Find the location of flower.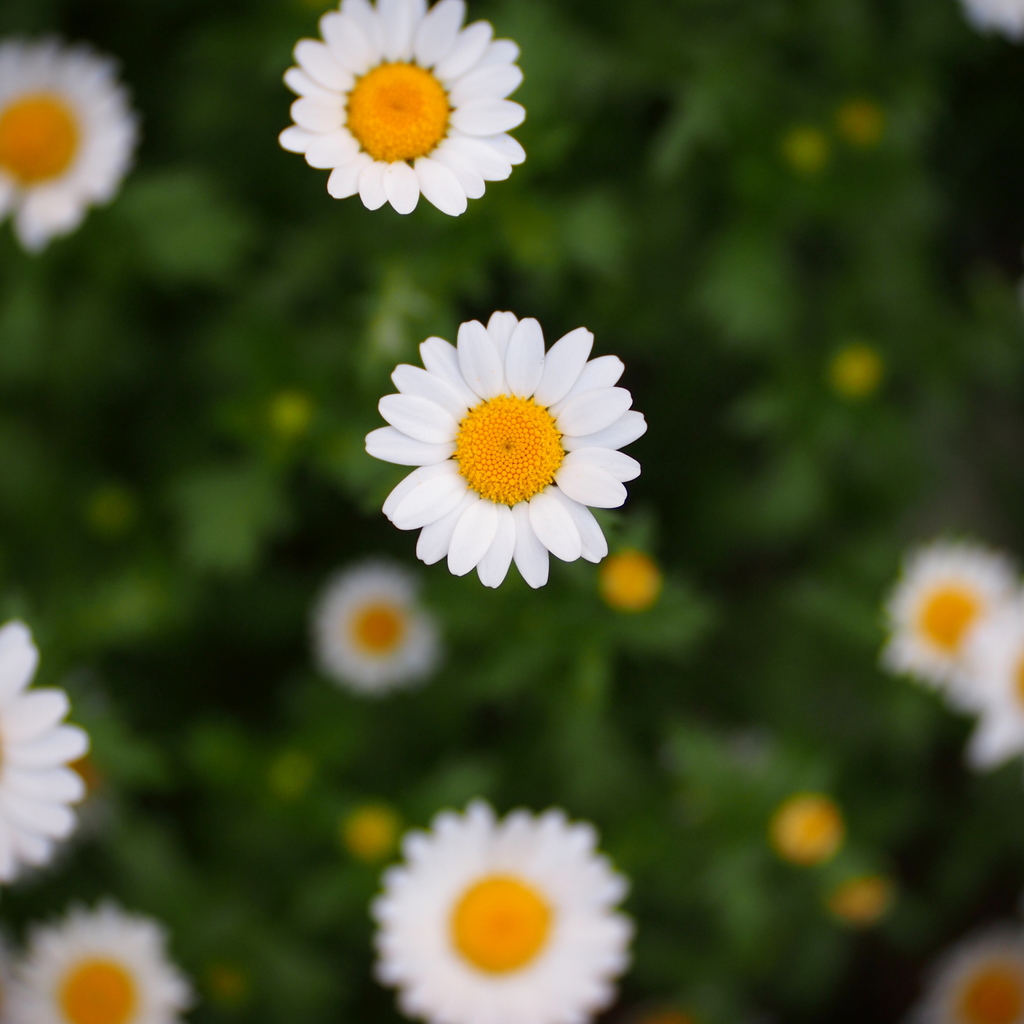
Location: bbox=(844, 106, 880, 148).
